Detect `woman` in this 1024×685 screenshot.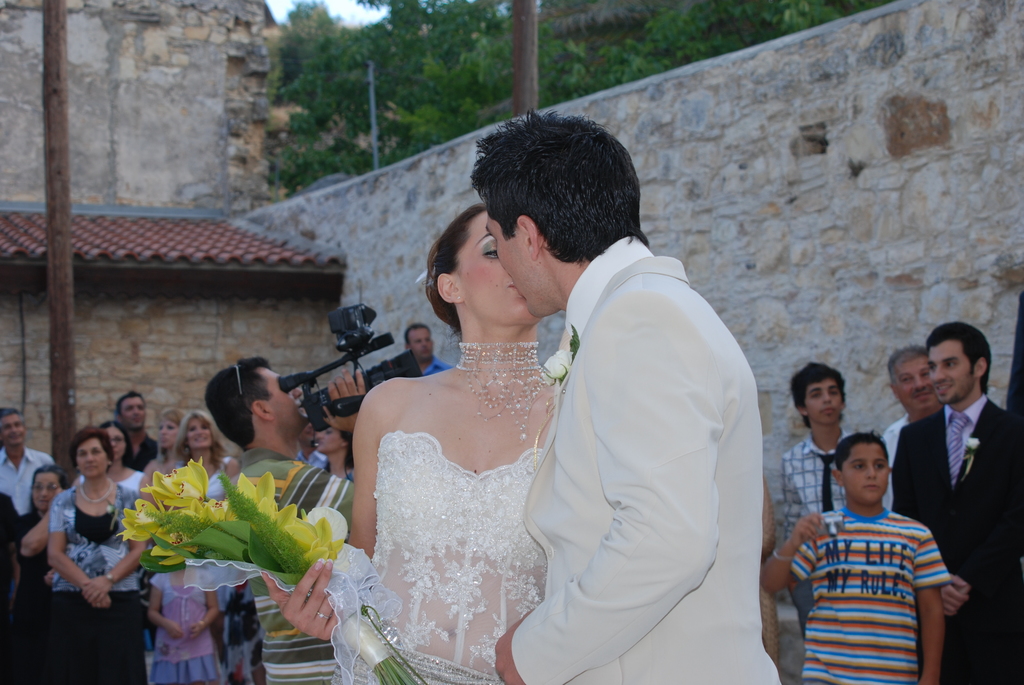
Detection: pyautogui.locateOnScreen(141, 411, 190, 498).
